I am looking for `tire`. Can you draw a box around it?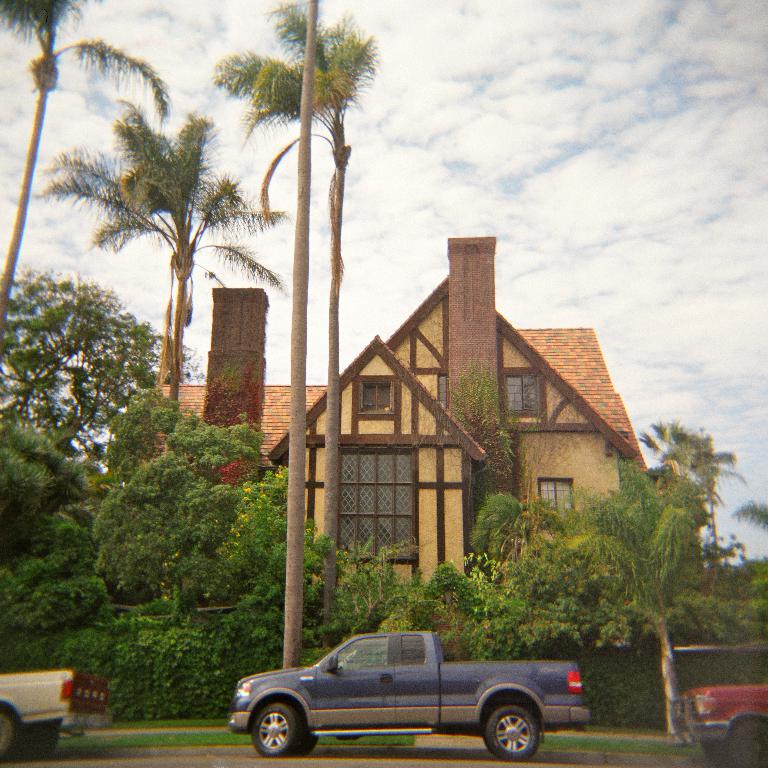
Sure, the bounding box is <box>703,741,725,767</box>.
